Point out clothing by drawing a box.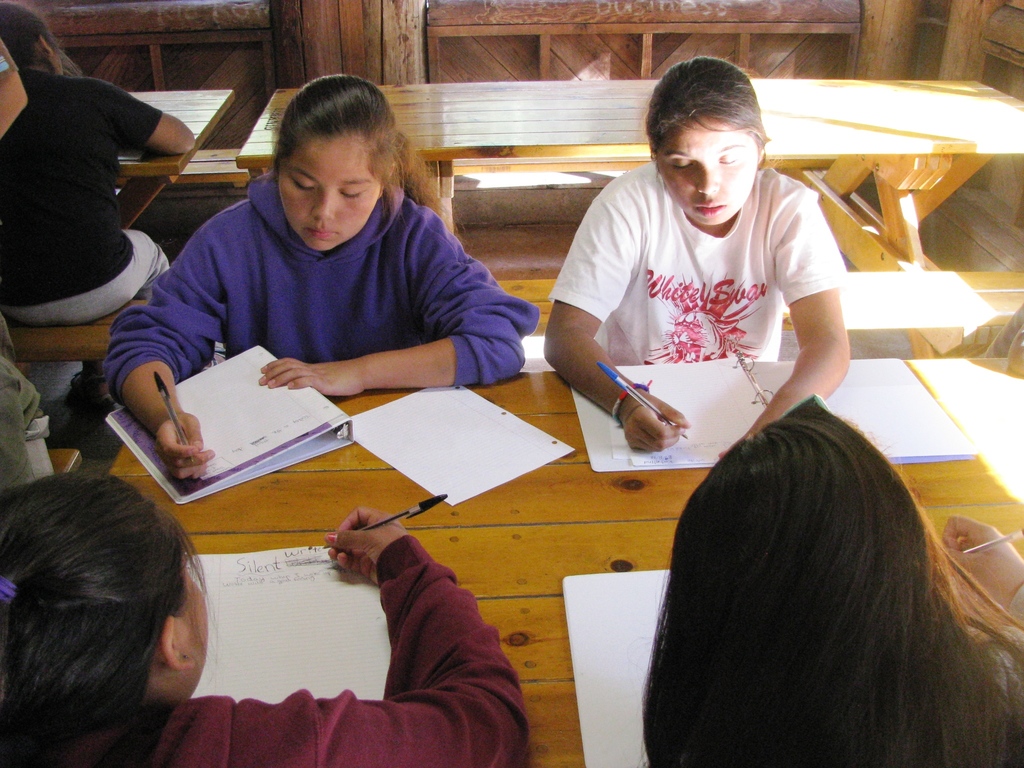
box(99, 168, 535, 390).
